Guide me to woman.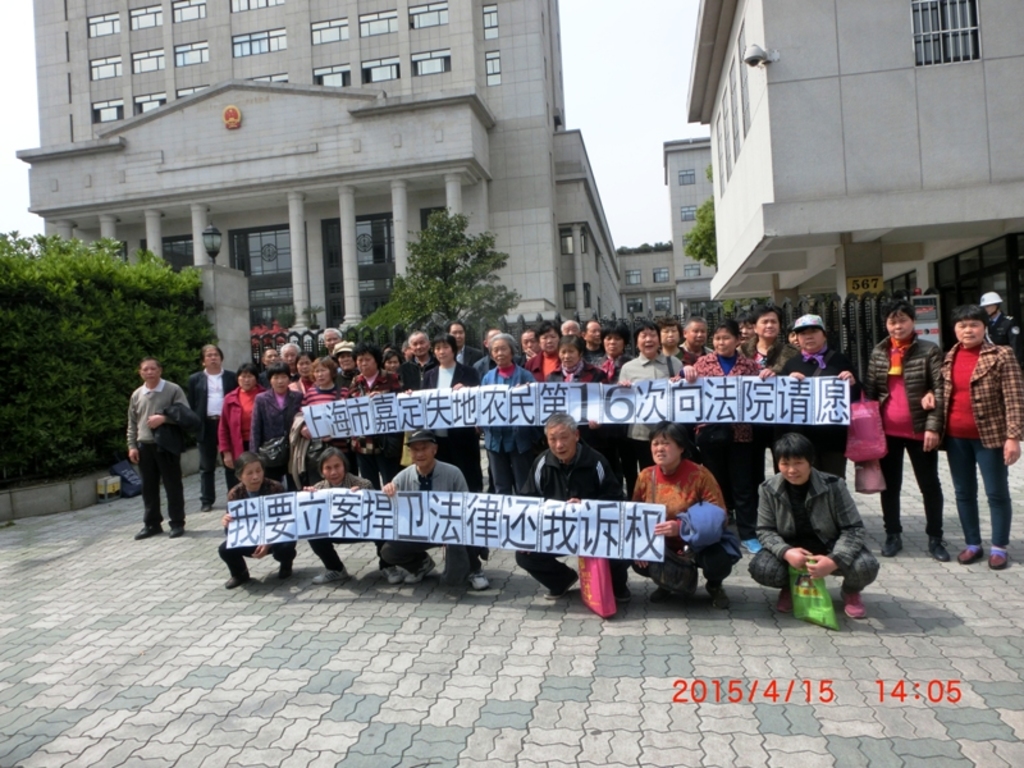
Guidance: {"x1": 307, "y1": 444, "x2": 399, "y2": 585}.
